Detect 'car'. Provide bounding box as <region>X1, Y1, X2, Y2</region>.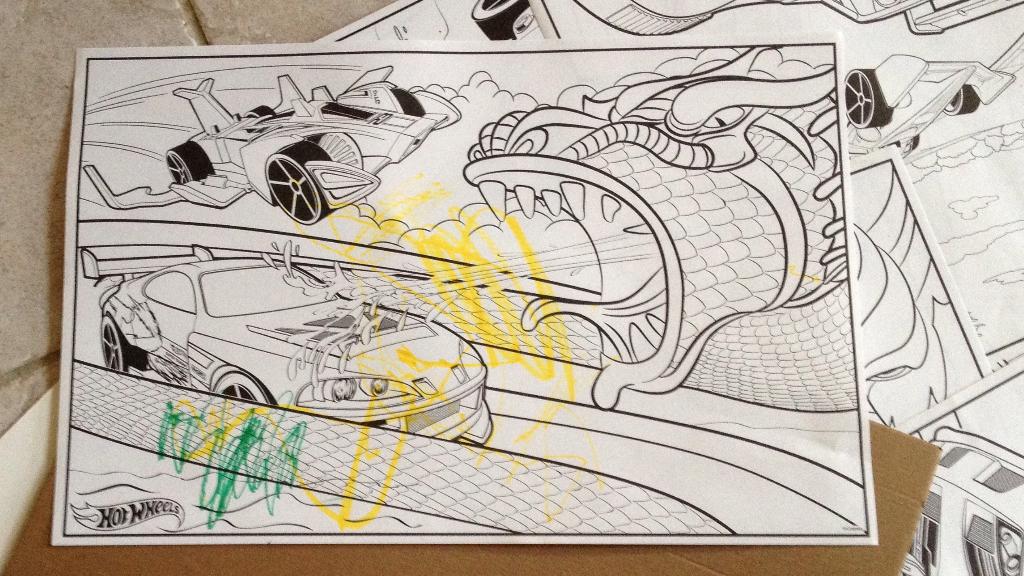
<region>81, 250, 494, 445</region>.
